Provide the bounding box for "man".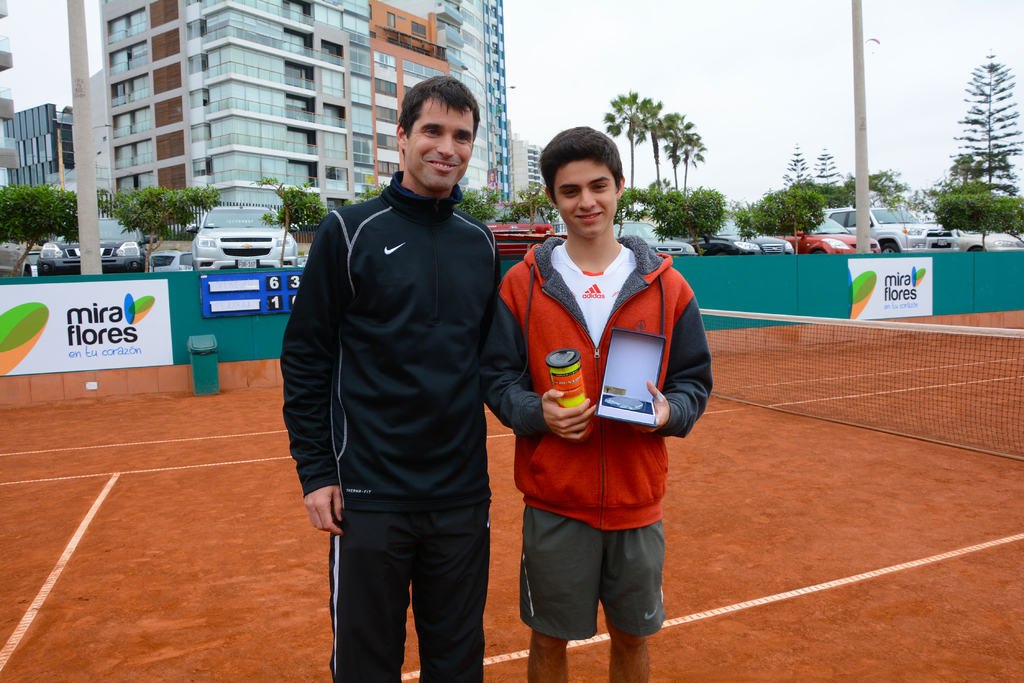
{"x1": 275, "y1": 62, "x2": 526, "y2": 682}.
